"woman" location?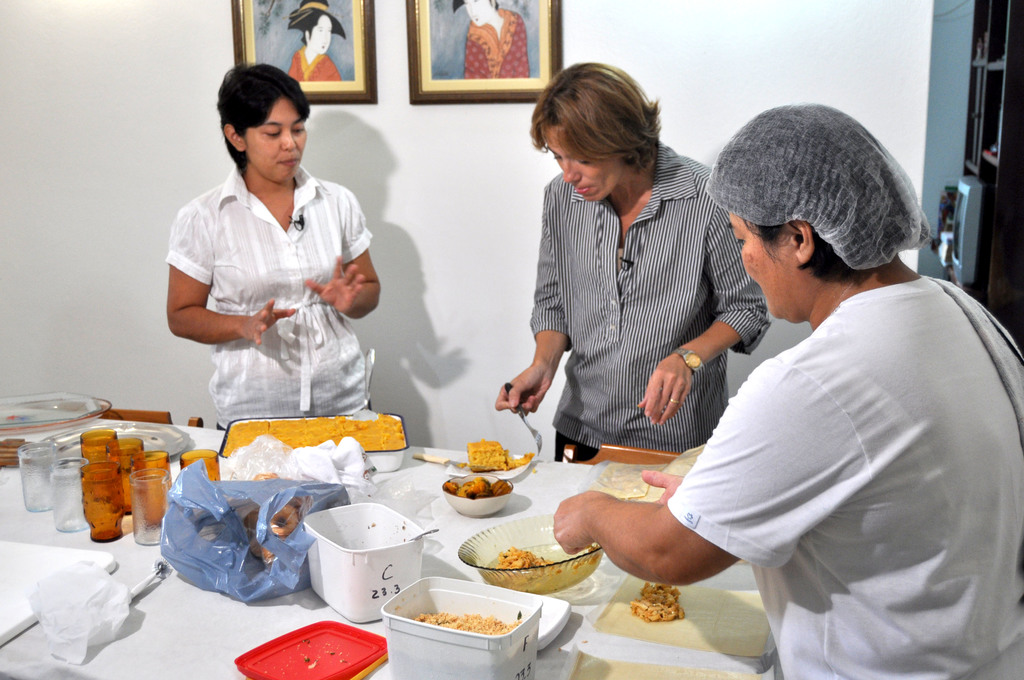
select_region(149, 61, 390, 425)
